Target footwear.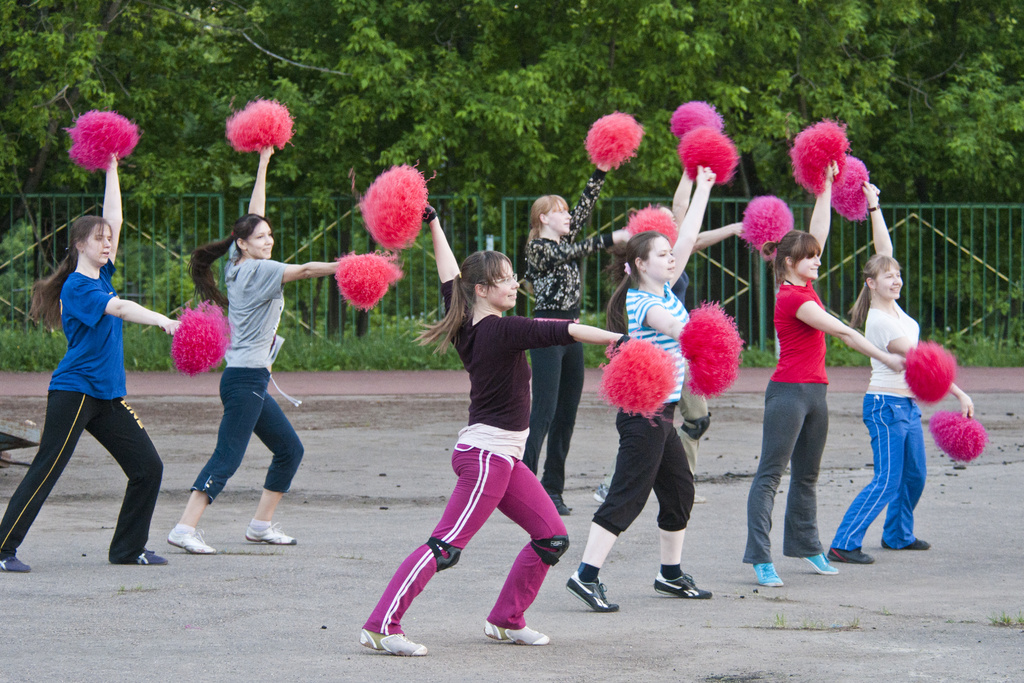
Target region: (x1=832, y1=544, x2=877, y2=566).
